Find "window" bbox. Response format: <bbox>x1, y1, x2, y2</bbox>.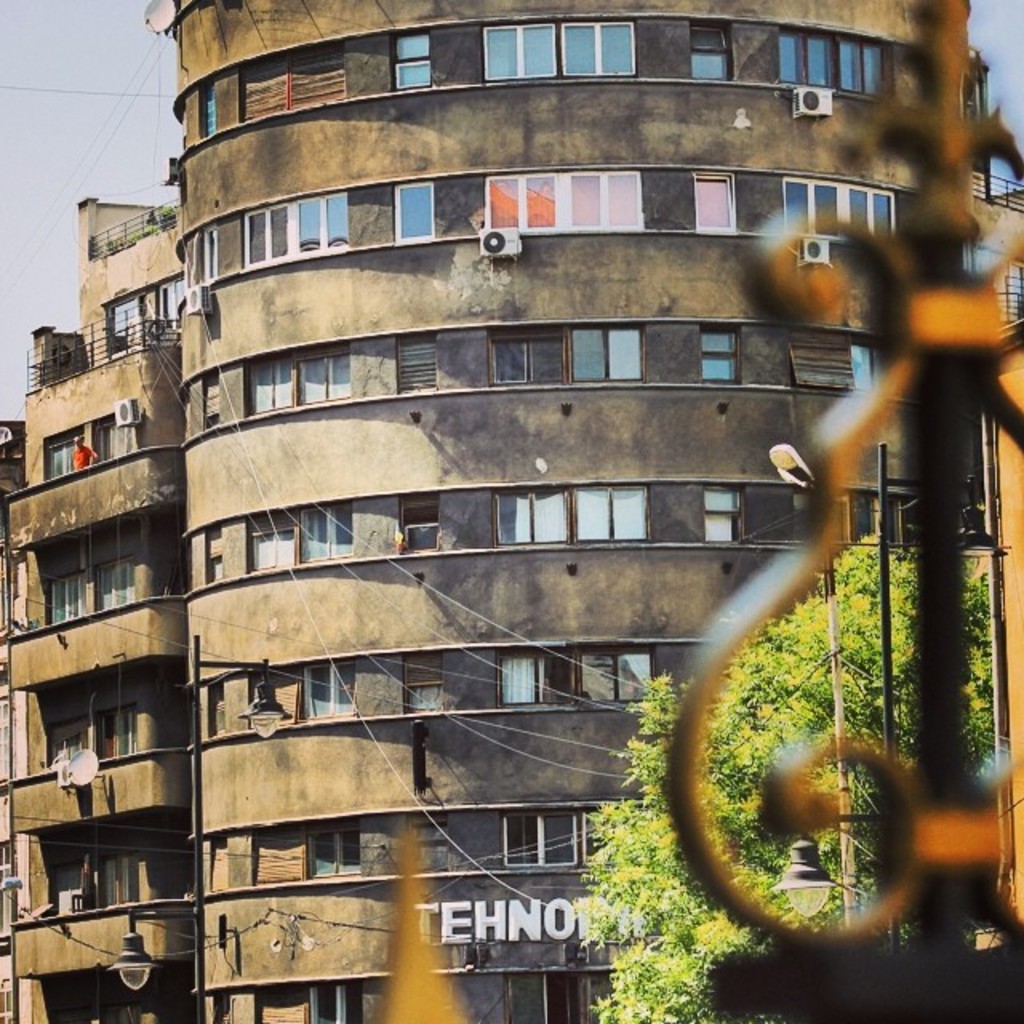
<bbox>104, 294, 142, 350</bbox>.
